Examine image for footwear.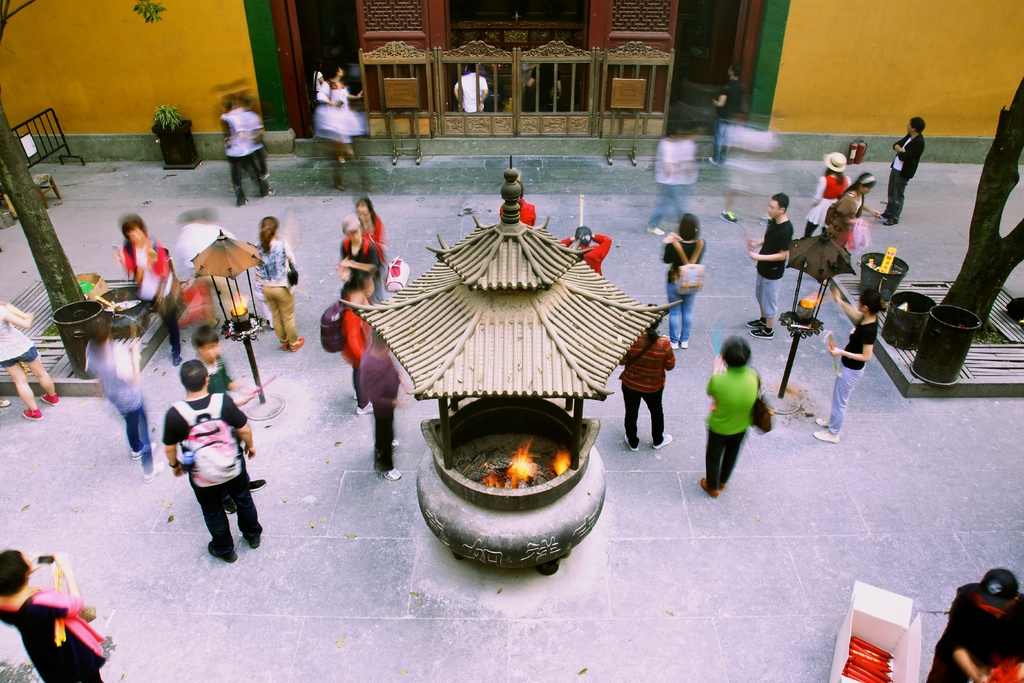
Examination result: {"x1": 244, "y1": 477, "x2": 262, "y2": 493}.
